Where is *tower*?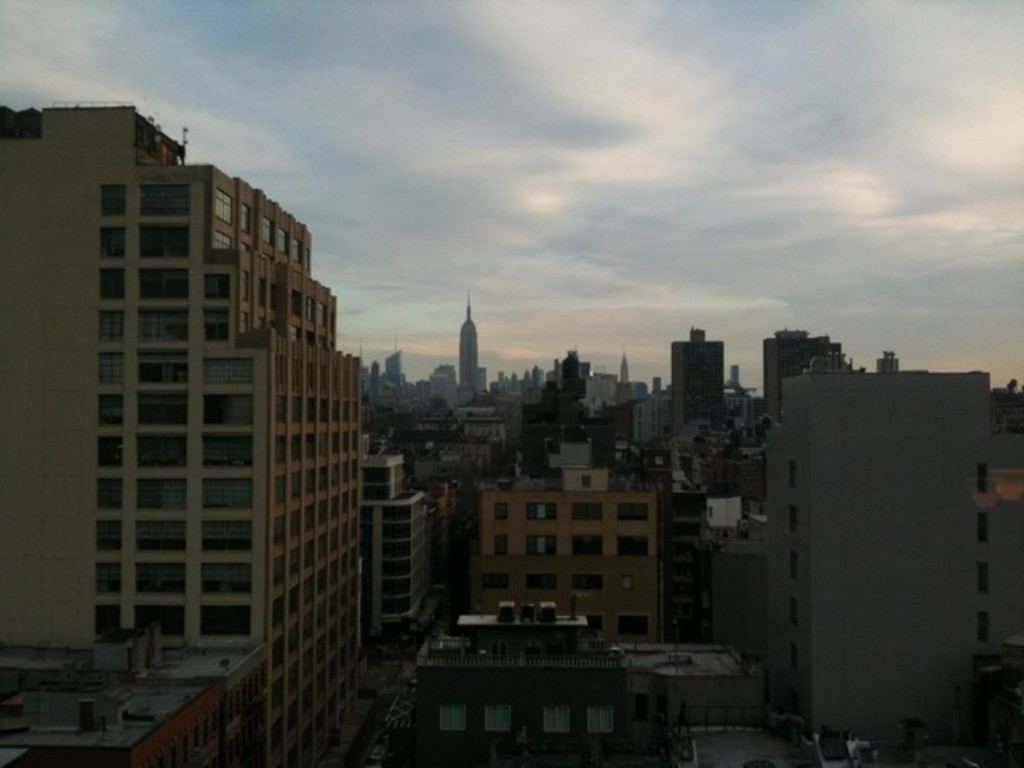
761/325/853/429.
